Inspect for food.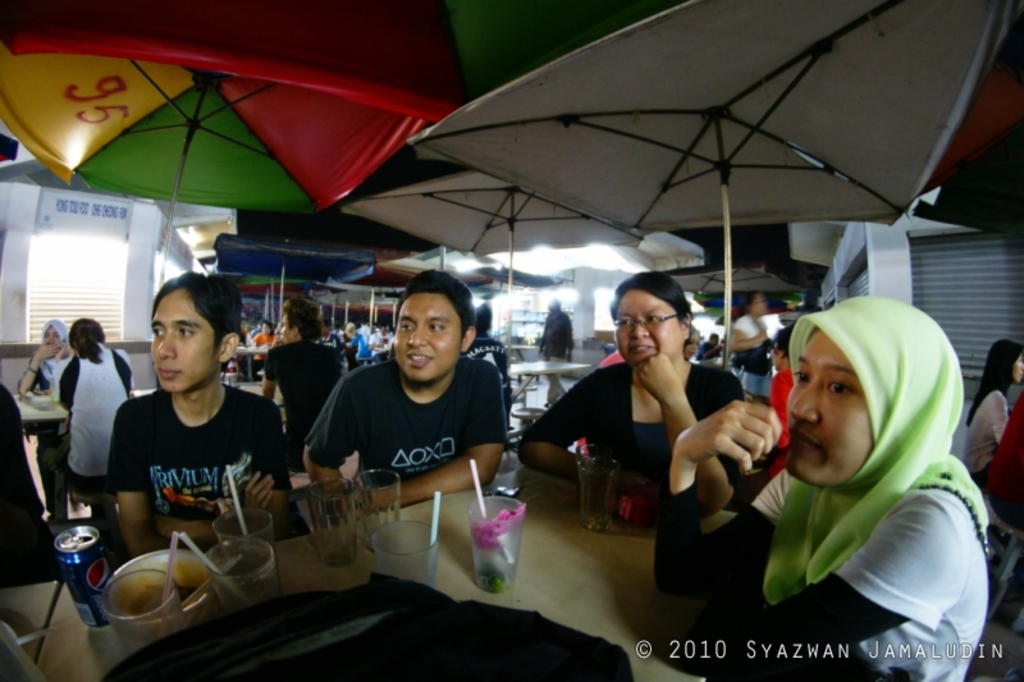
Inspection: l=127, t=582, r=205, b=619.
